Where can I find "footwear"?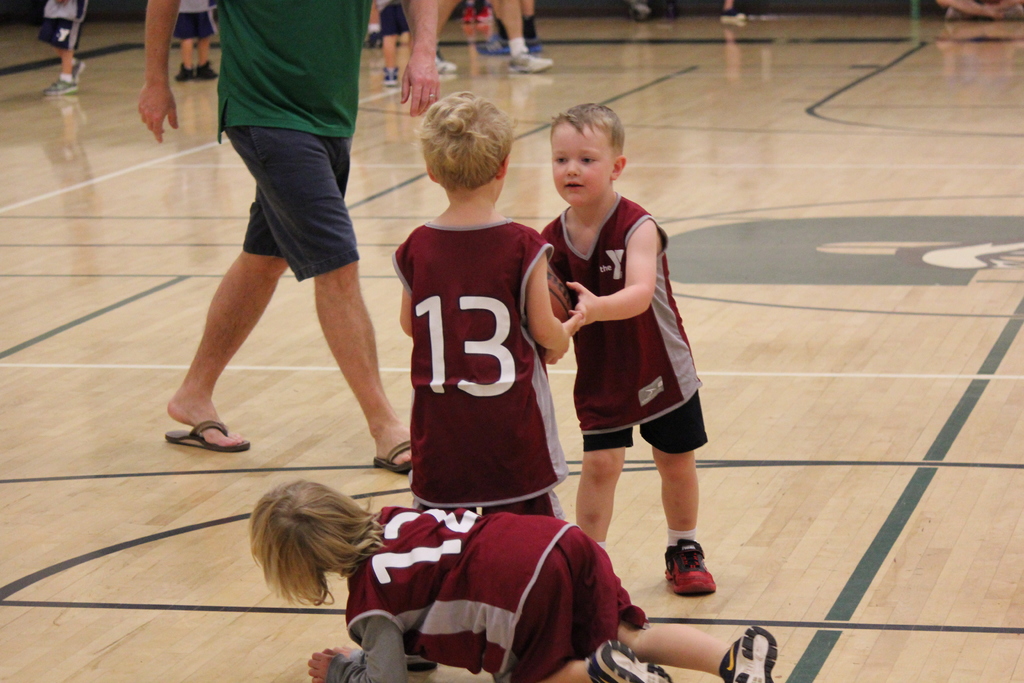
You can find it at 509:49:551:72.
